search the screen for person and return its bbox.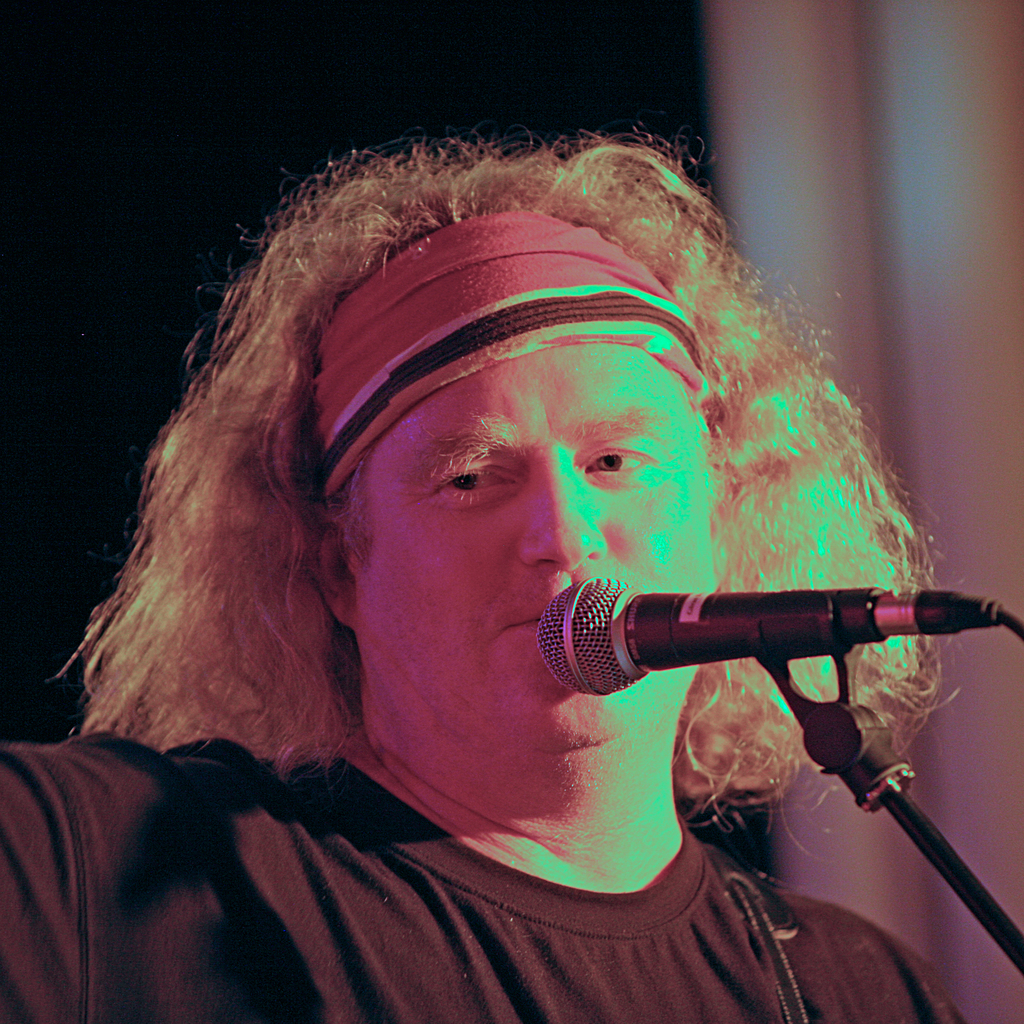
Found: 0,124,985,1023.
